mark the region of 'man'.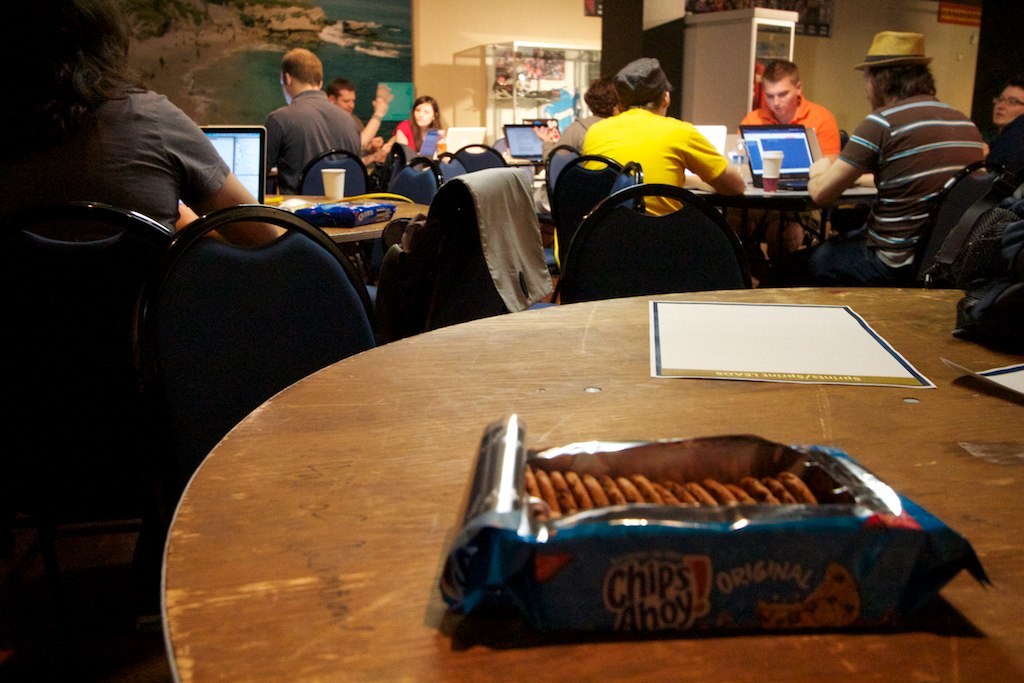
Region: Rect(983, 75, 1023, 130).
